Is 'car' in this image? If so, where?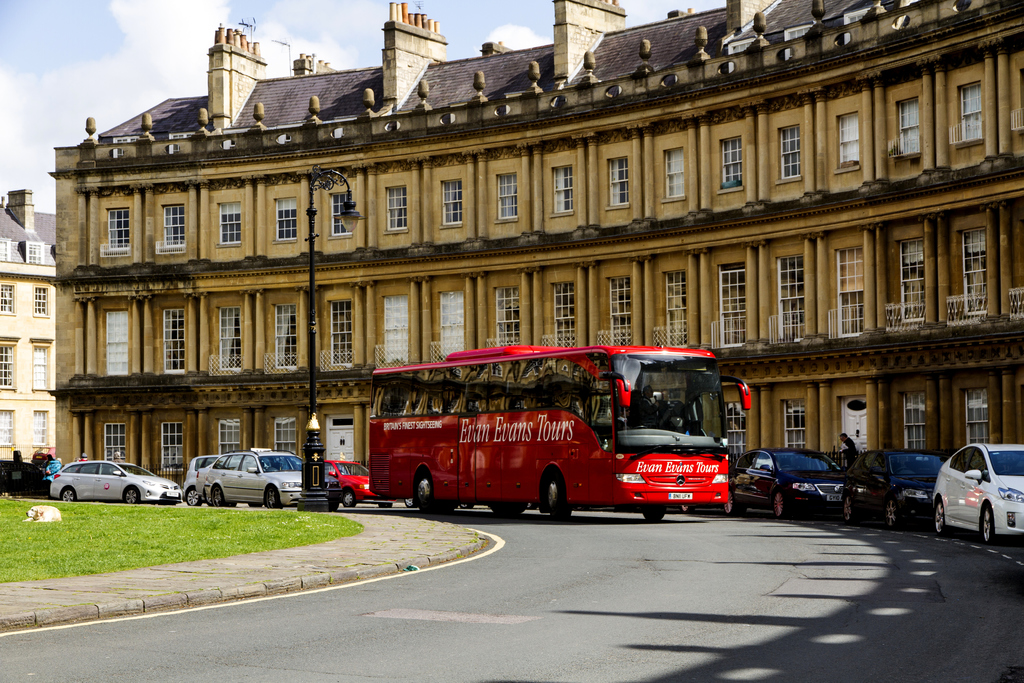
Yes, at x1=848 y1=445 x2=944 y2=532.
